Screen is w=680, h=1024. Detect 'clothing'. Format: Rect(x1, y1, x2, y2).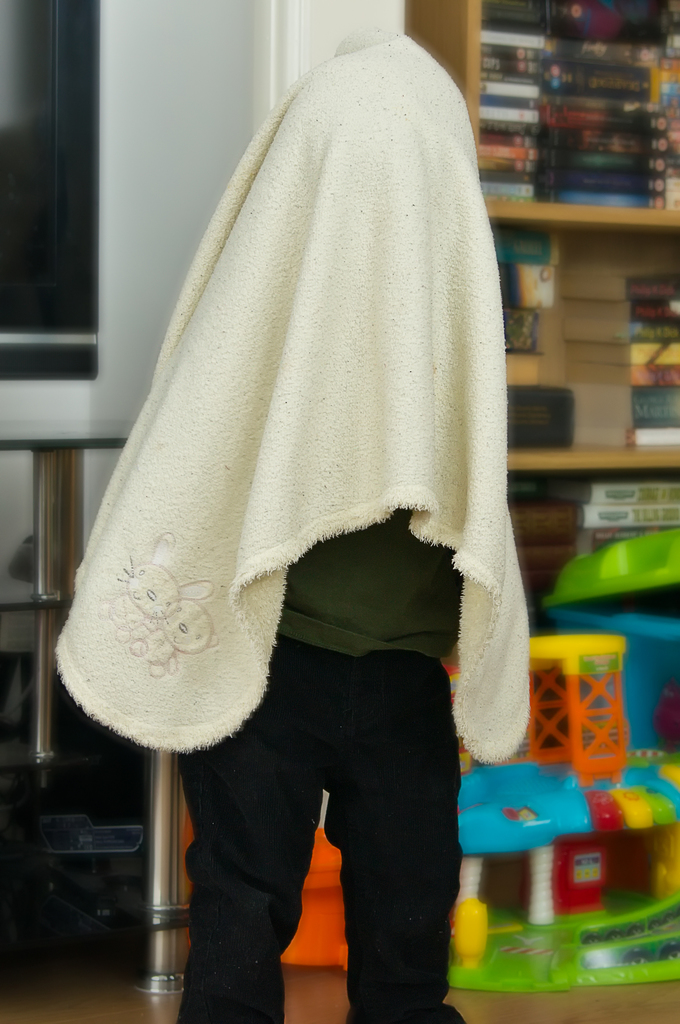
Rect(47, 52, 532, 709).
